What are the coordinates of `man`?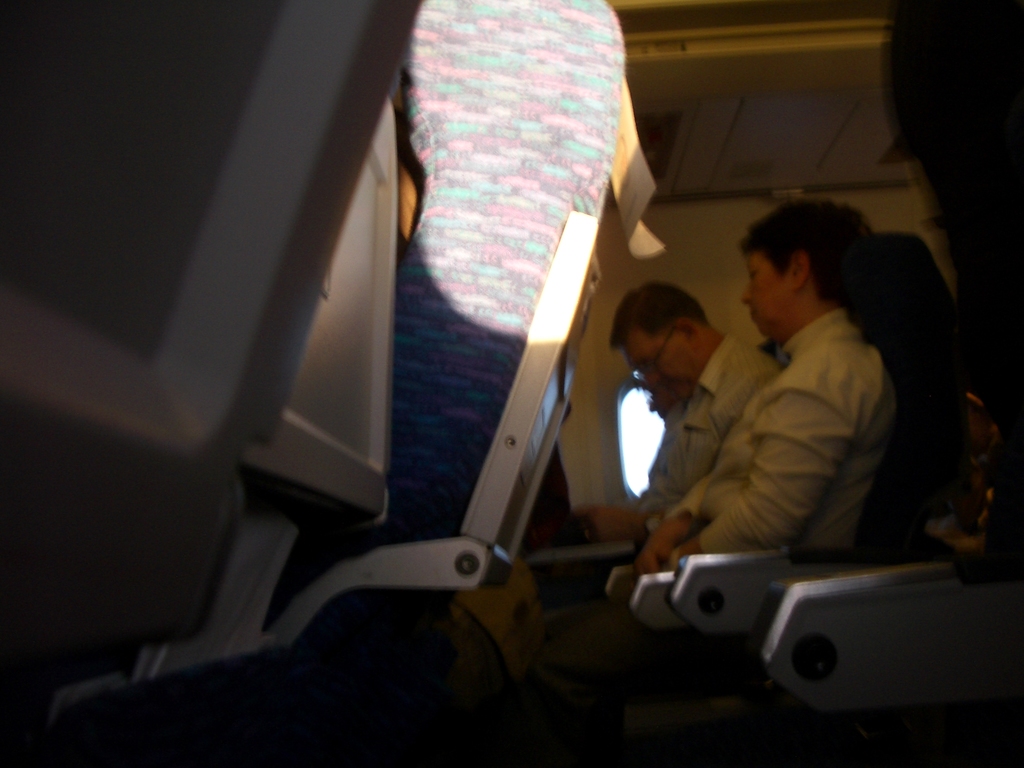
(left=589, top=283, right=773, bottom=545).
